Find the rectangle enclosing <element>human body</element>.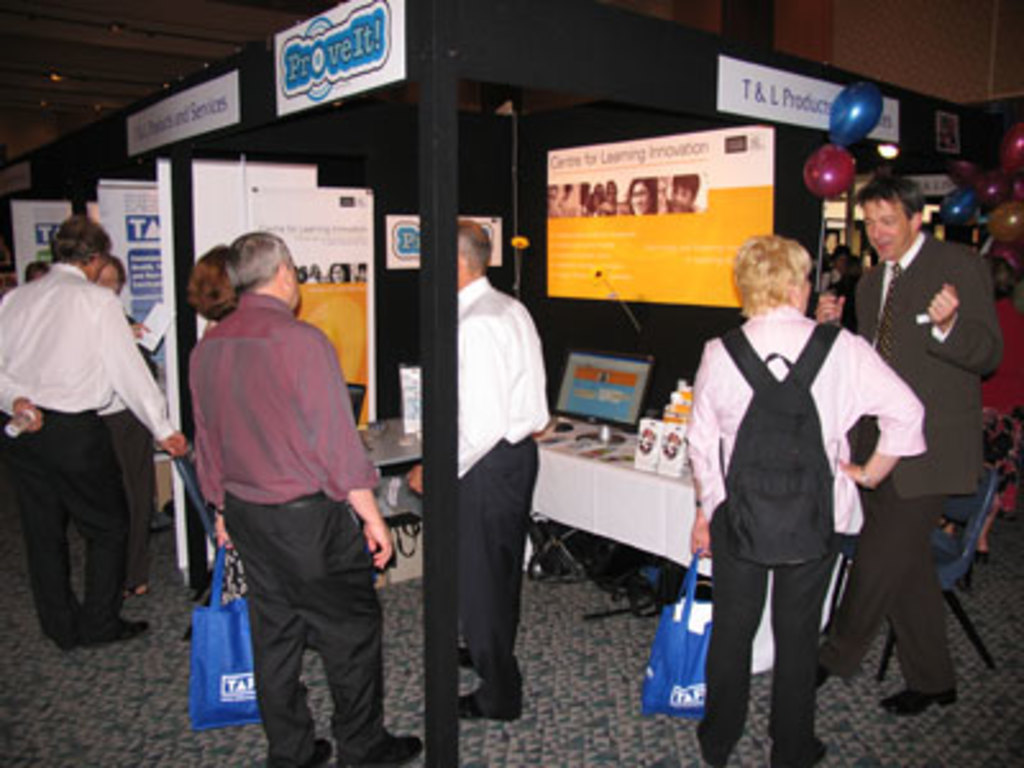
Rect(809, 228, 1001, 719).
